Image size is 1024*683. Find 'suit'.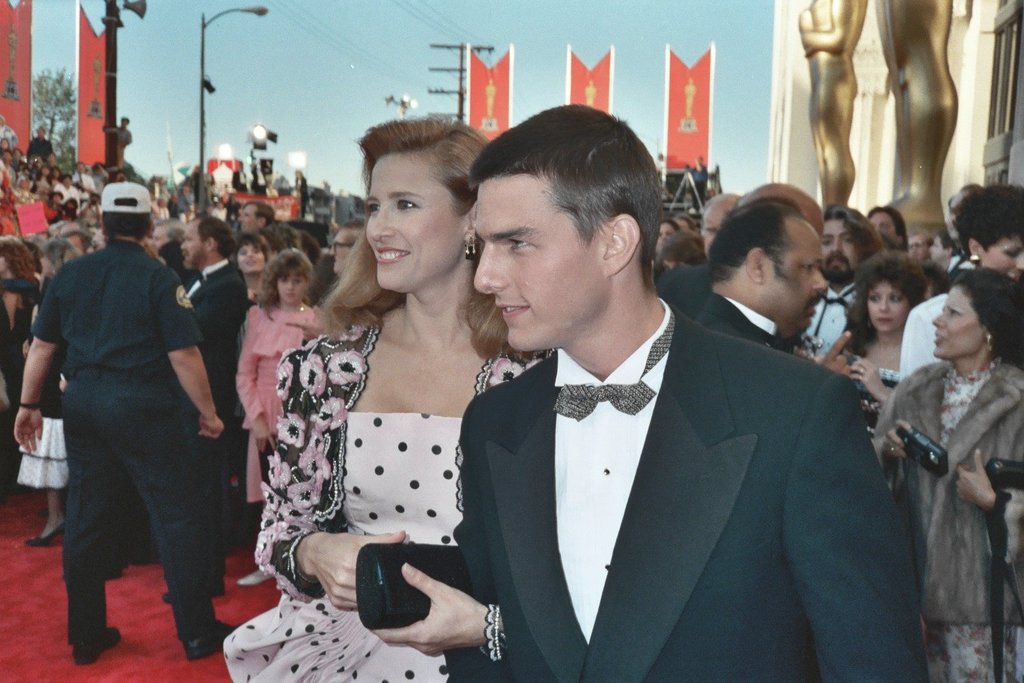
box=[440, 220, 911, 675].
